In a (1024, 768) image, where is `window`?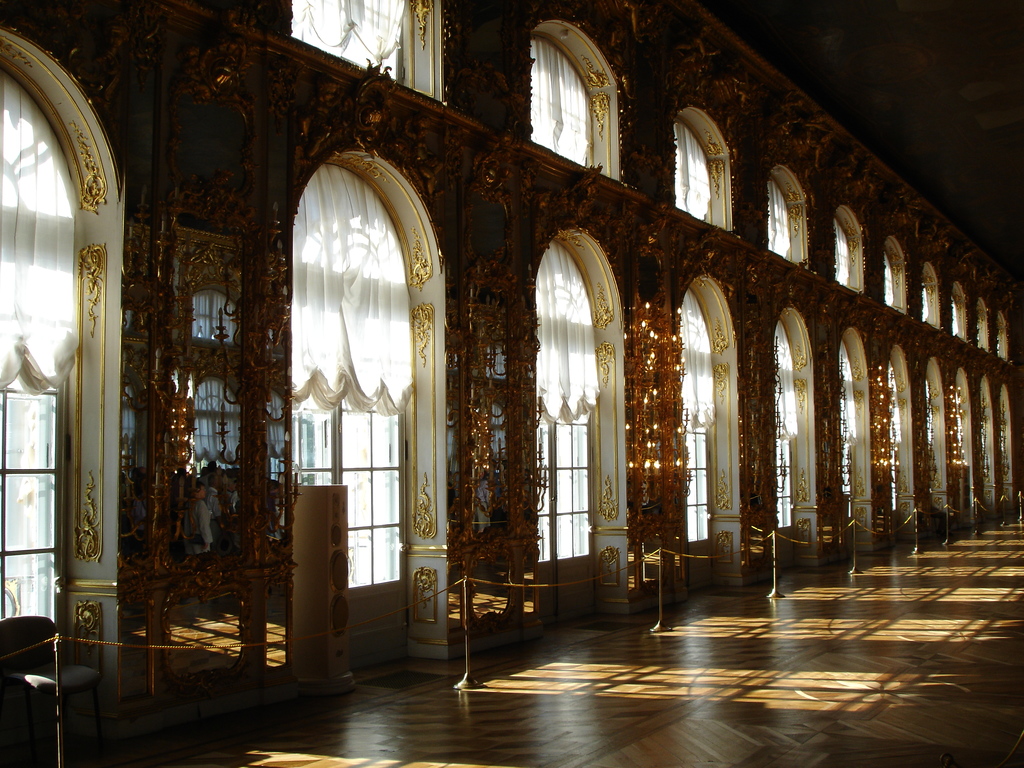
box=[767, 306, 814, 568].
